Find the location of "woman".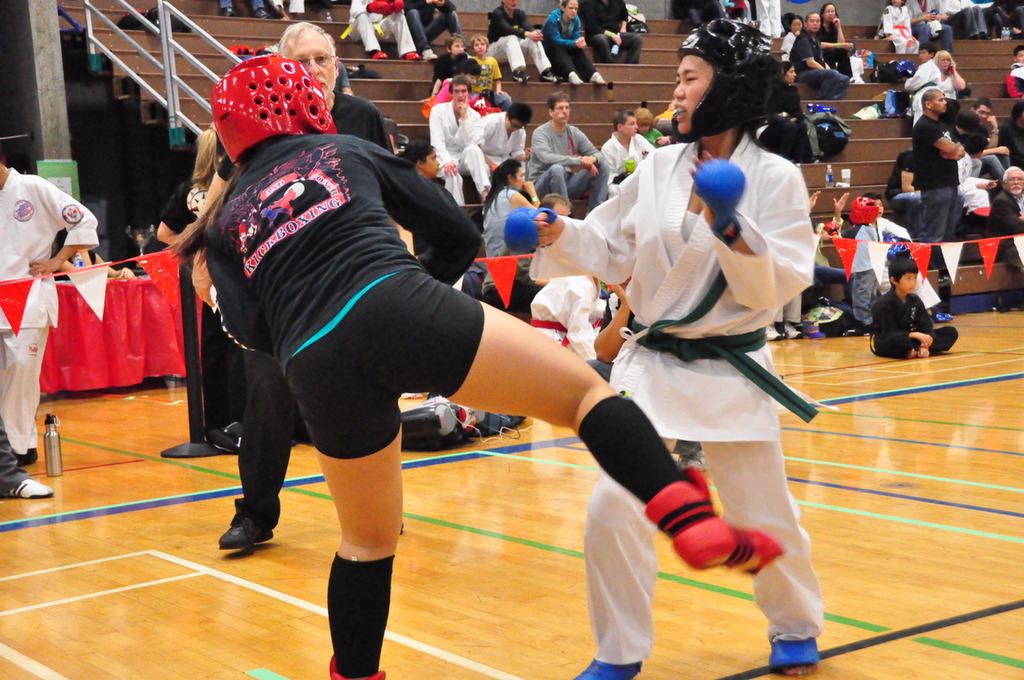
Location: [x1=820, y1=3, x2=852, y2=81].
